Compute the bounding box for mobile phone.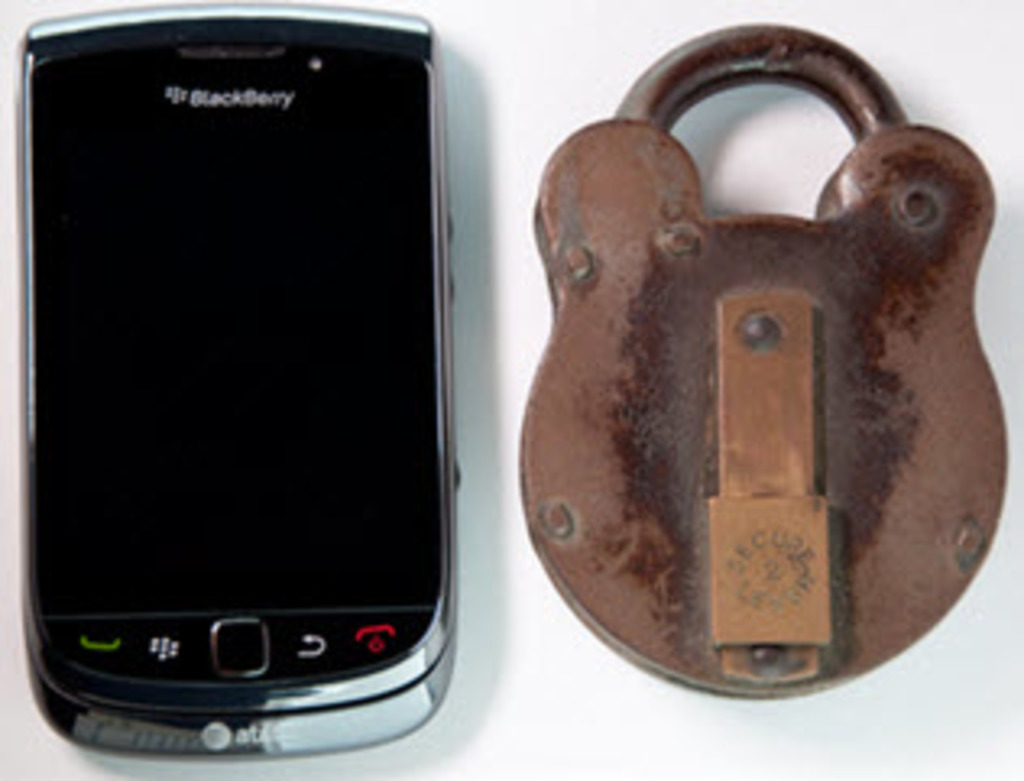
left=6, top=0, right=460, bottom=758.
